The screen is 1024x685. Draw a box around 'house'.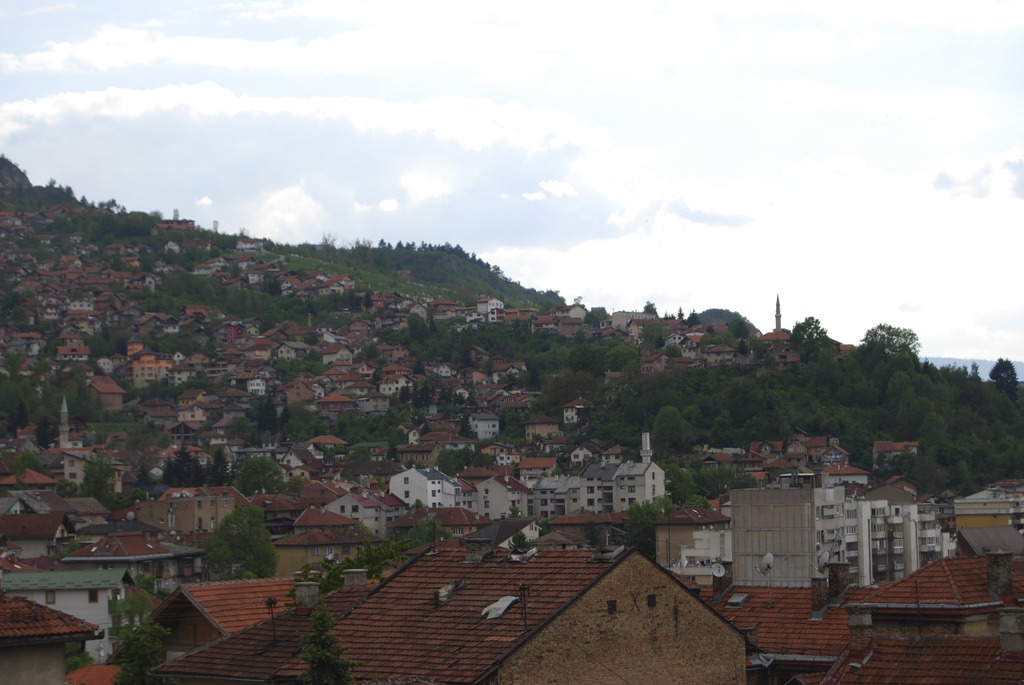
rect(522, 417, 562, 445).
